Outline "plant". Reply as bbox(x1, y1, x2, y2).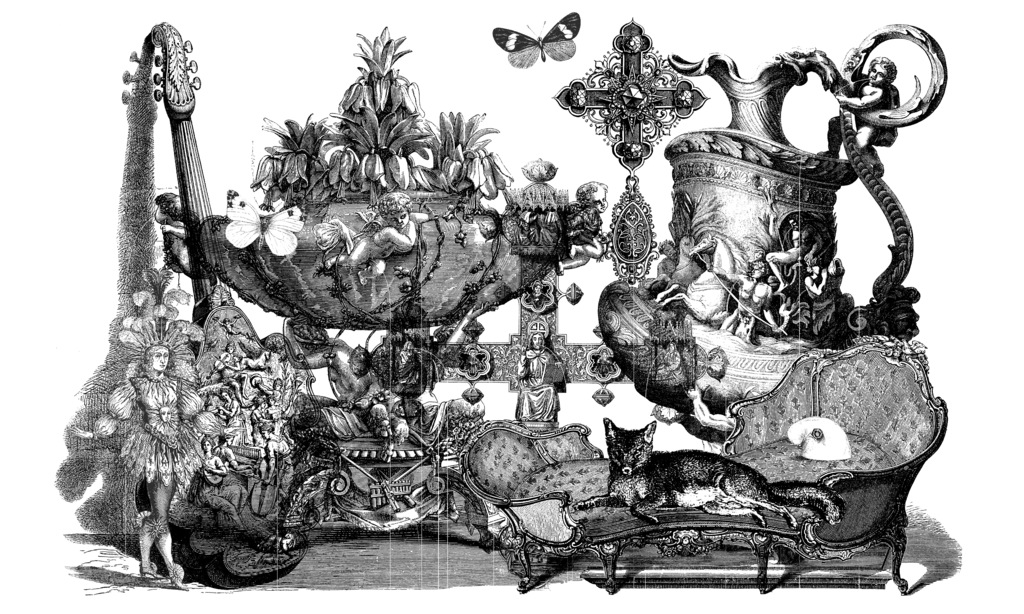
bbox(243, 21, 443, 200).
